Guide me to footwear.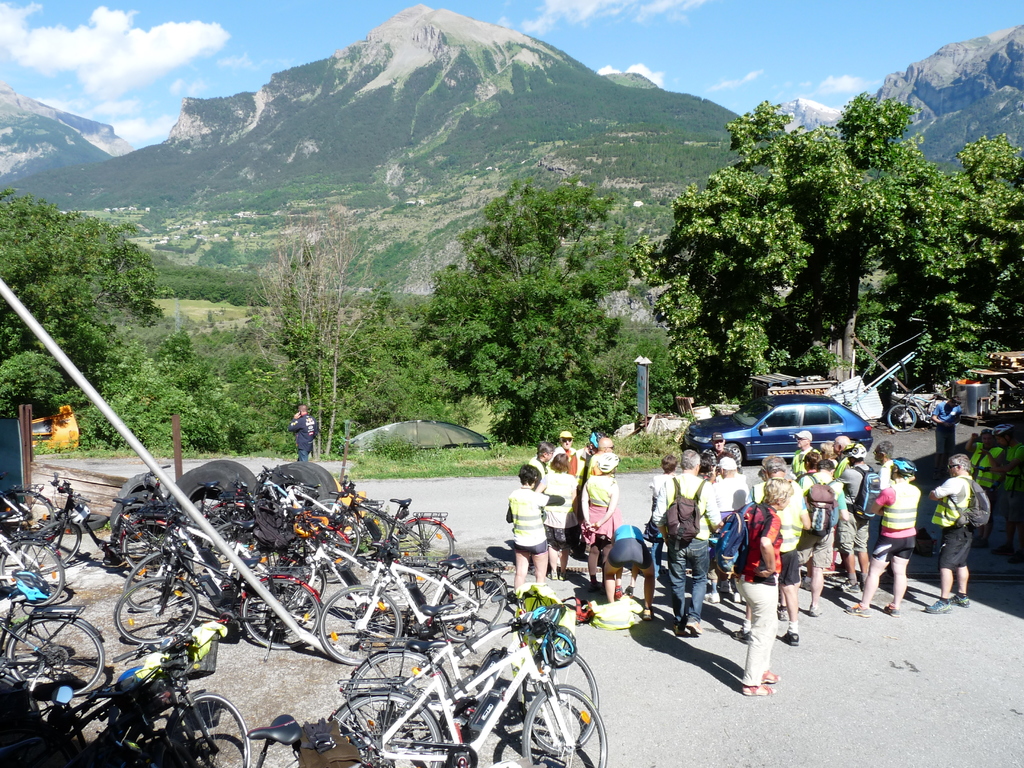
Guidance: BBox(779, 631, 800, 645).
